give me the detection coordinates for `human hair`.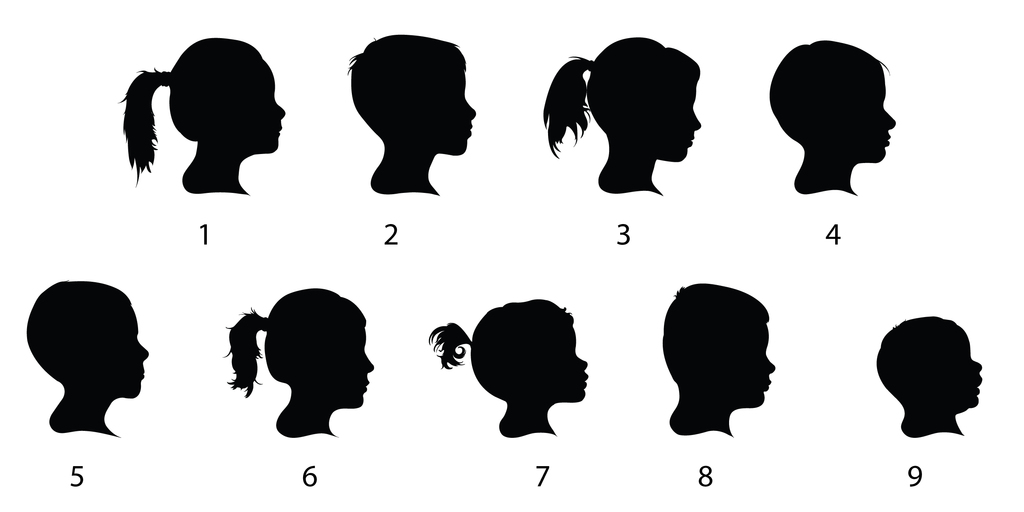
24, 276, 129, 395.
